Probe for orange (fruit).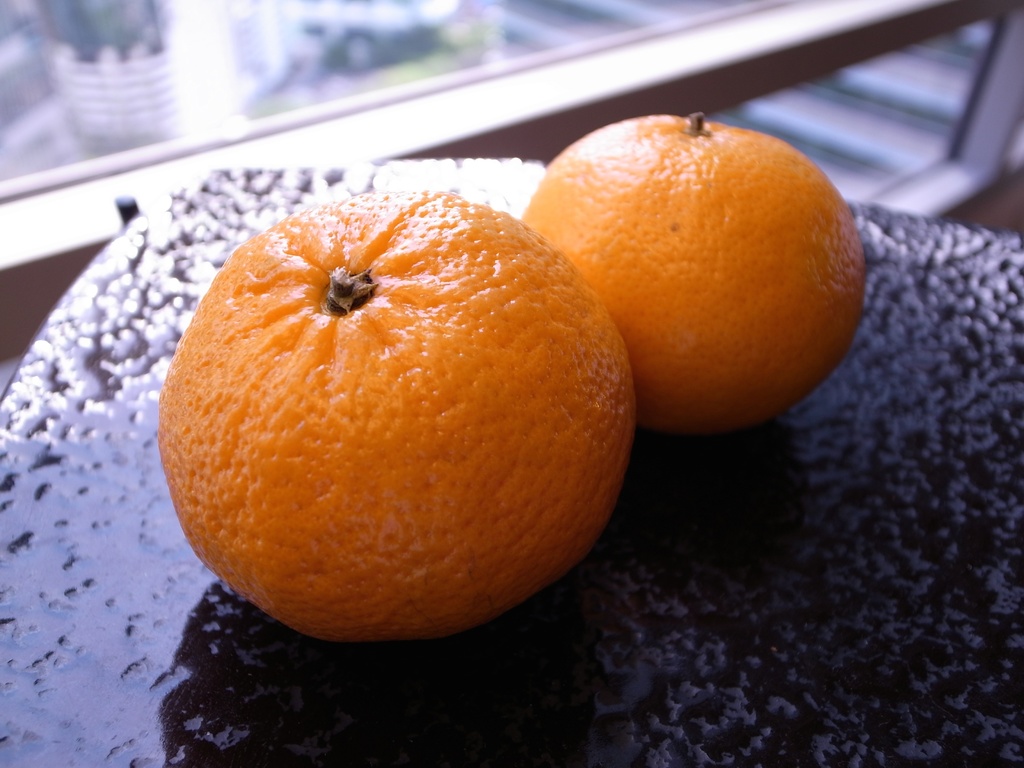
Probe result: l=157, t=184, r=637, b=648.
